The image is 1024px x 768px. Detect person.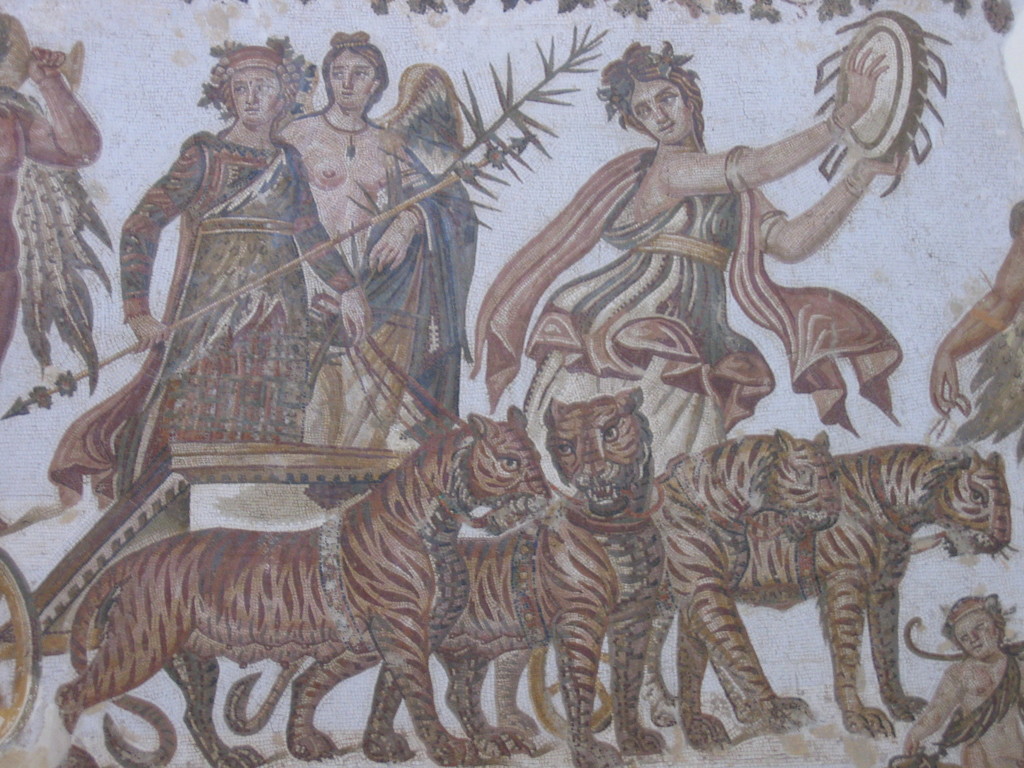
Detection: box=[0, 12, 102, 380].
